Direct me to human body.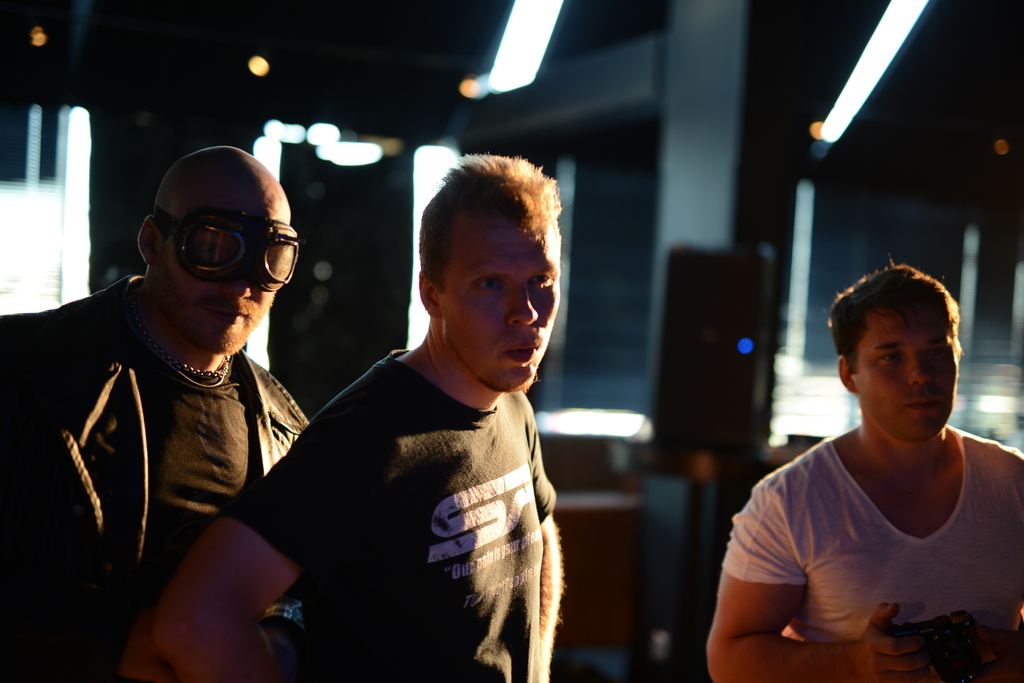
Direction: 0/140/318/675.
